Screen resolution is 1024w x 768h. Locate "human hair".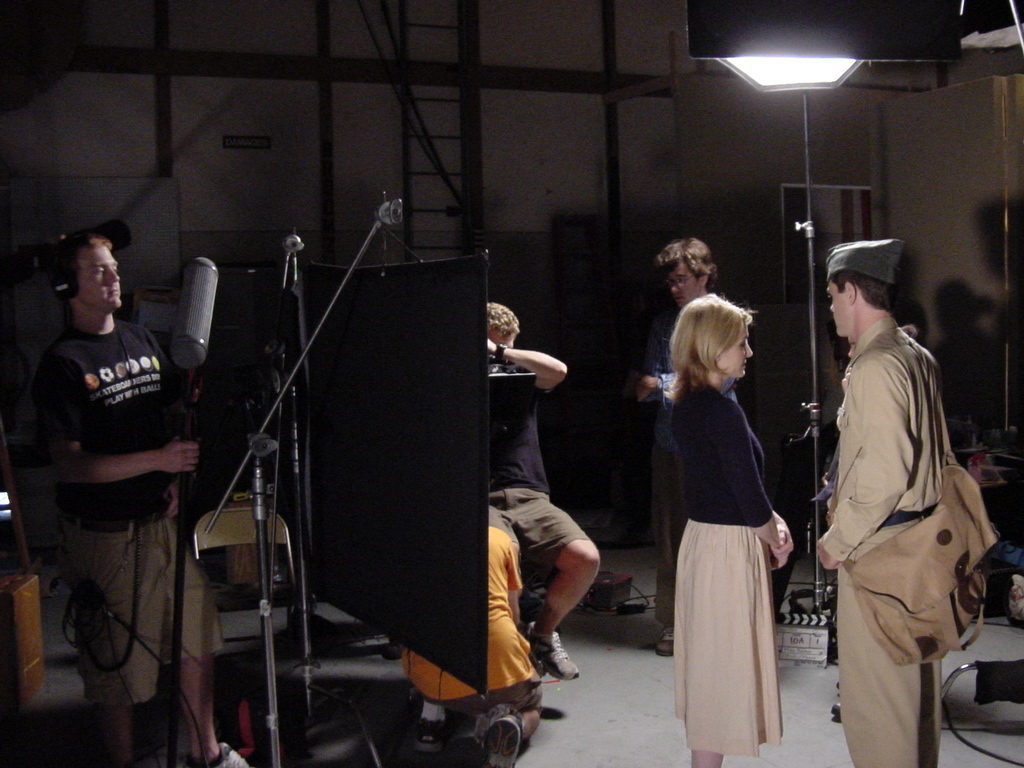
<box>652,238,719,285</box>.
